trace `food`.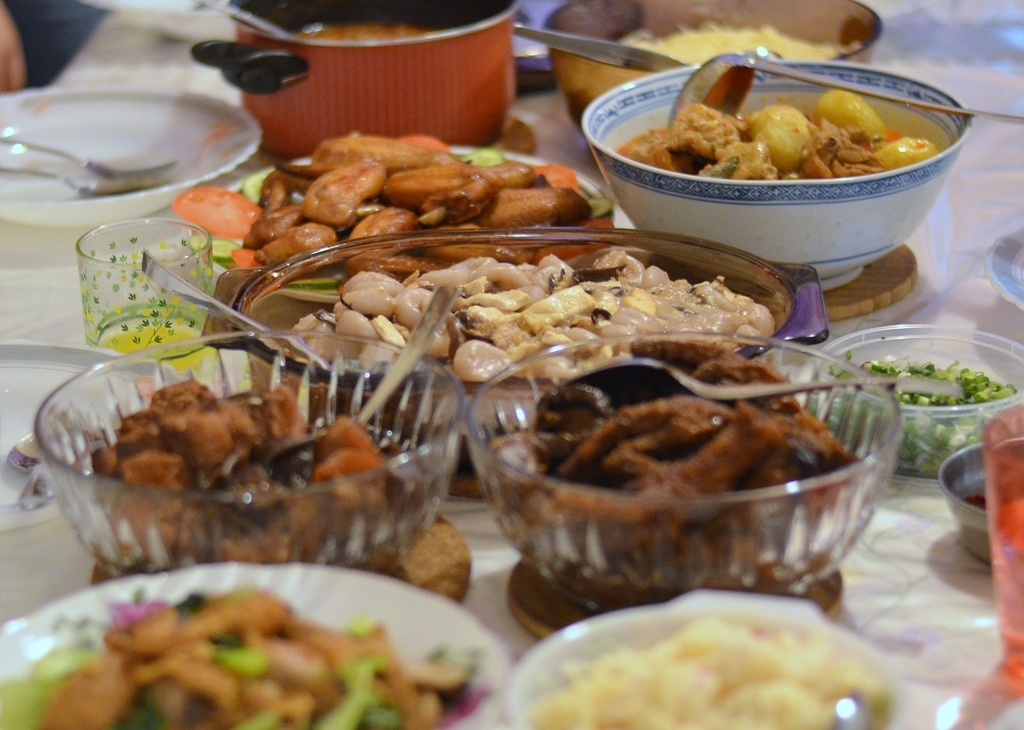
Traced to bbox(170, 130, 614, 352).
